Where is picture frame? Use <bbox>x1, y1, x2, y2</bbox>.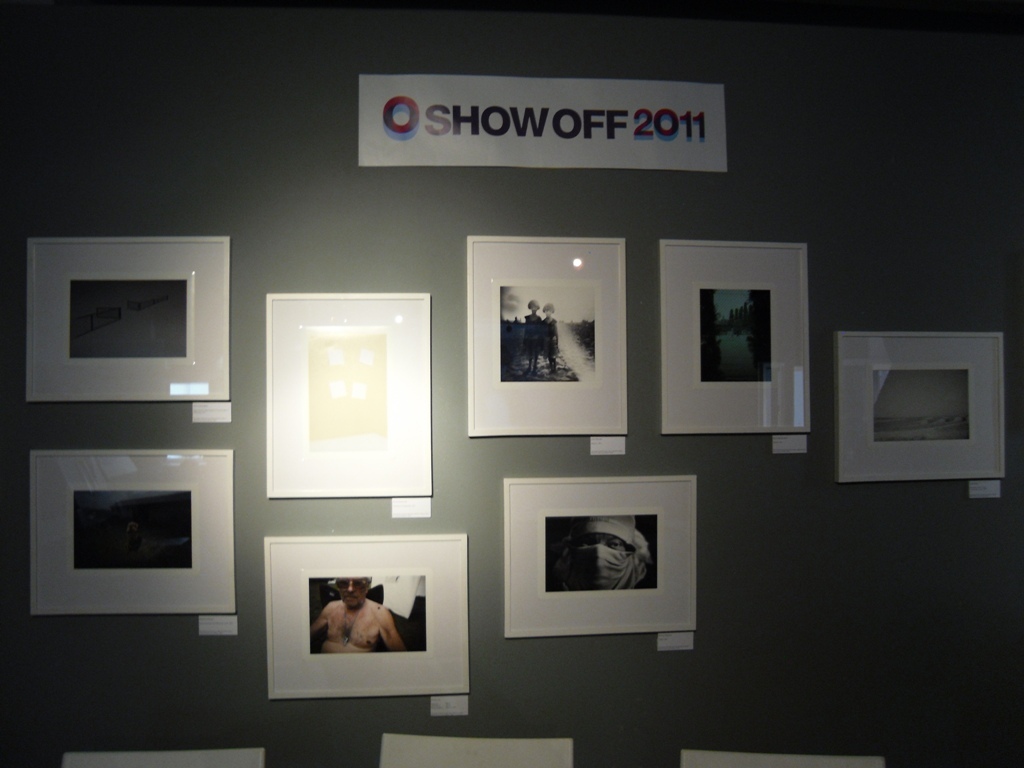
<bbox>270, 291, 429, 508</bbox>.
